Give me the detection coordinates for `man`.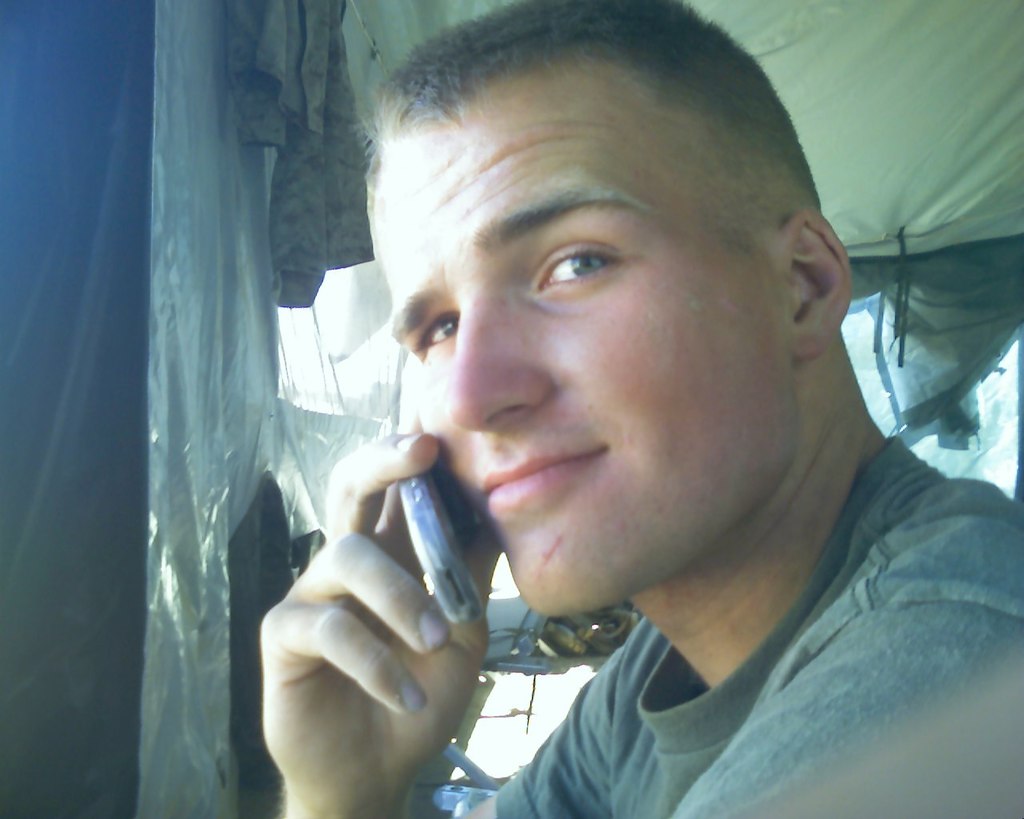
x1=197 y1=21 x2=1017 y2=818.
